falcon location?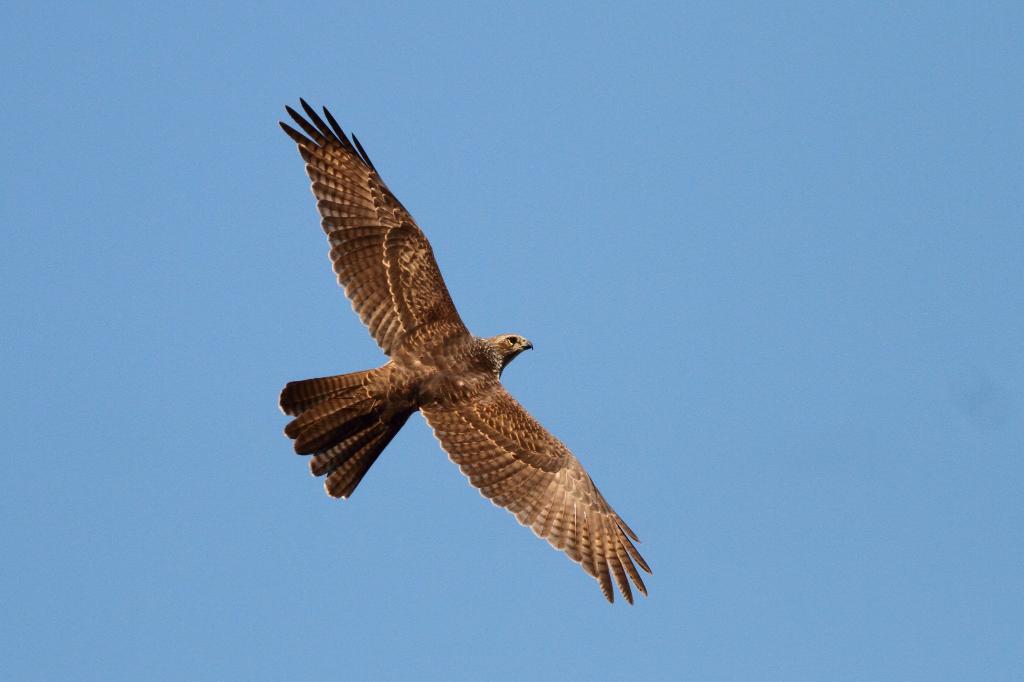
detection(268, 85, 660, 618)
